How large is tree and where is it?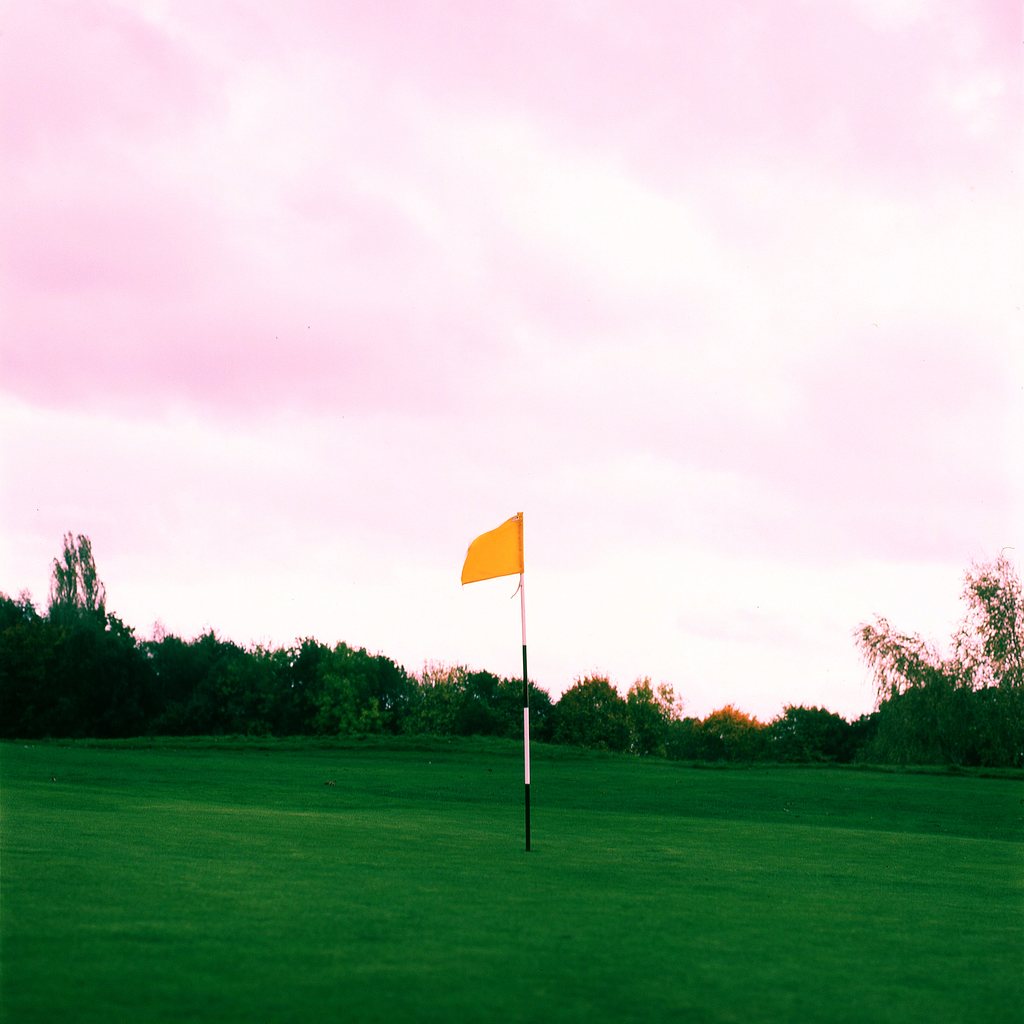
Bounding box: <bbox>471, 668, 555, 753</bbox>.
